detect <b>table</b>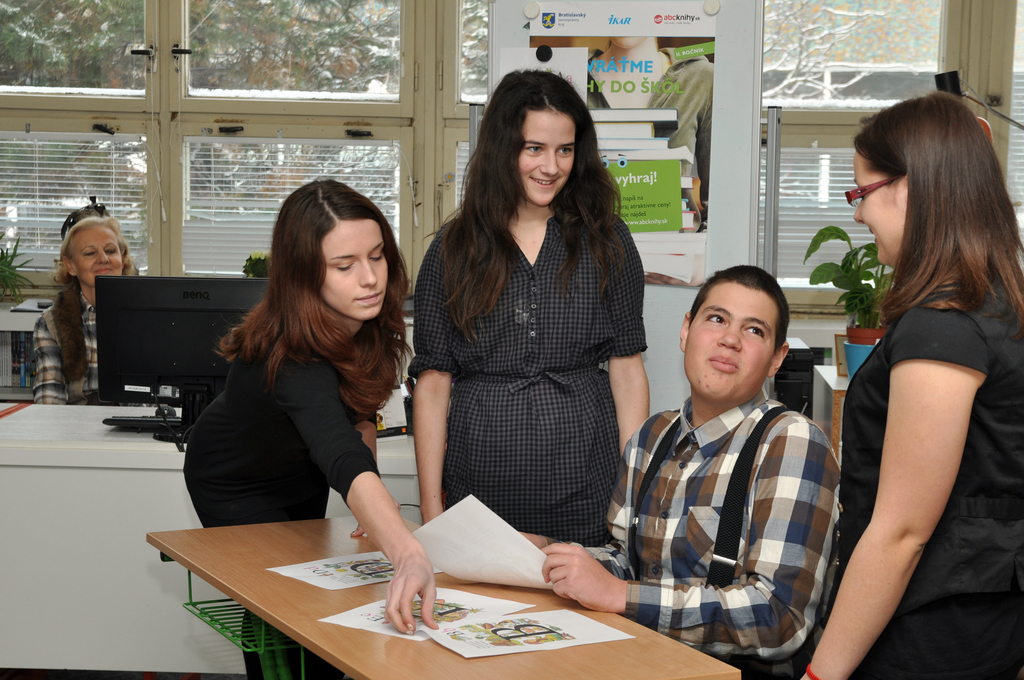
[142,512,746,679]
